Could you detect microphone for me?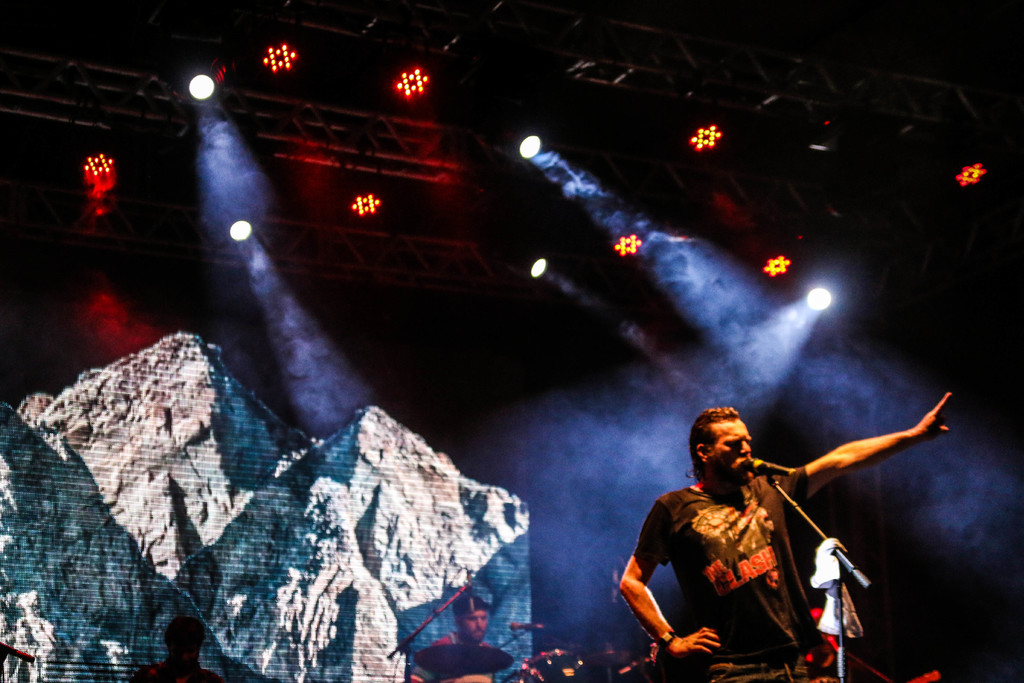
Detection result: [left=742, top=457, right=796, bottom=474].
